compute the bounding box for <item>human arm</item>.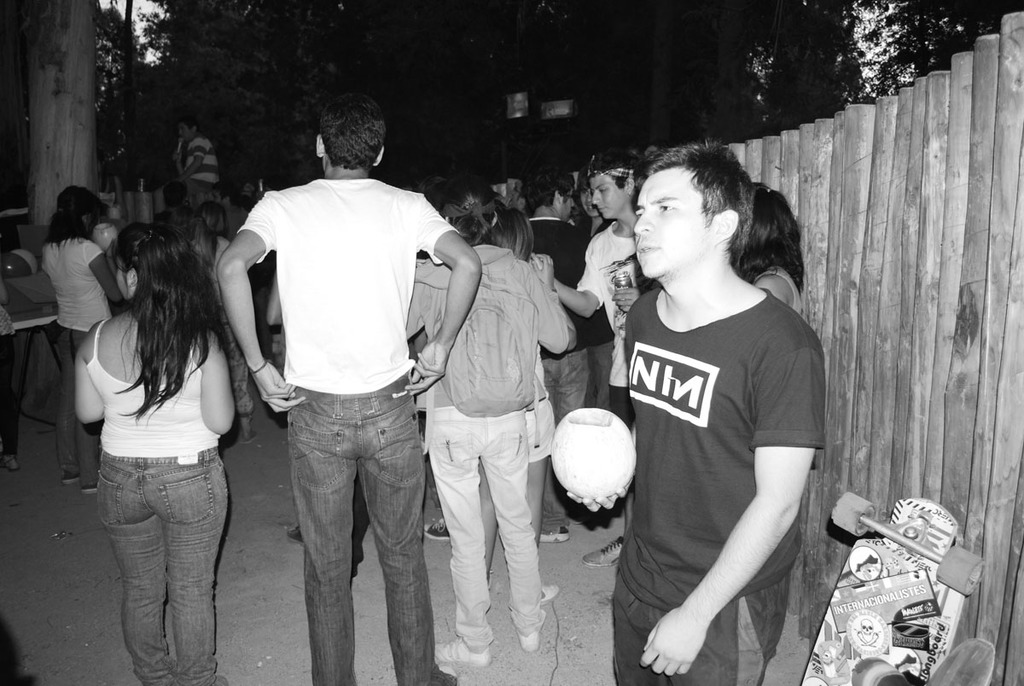
Rect(750, 266, 801, 317).
